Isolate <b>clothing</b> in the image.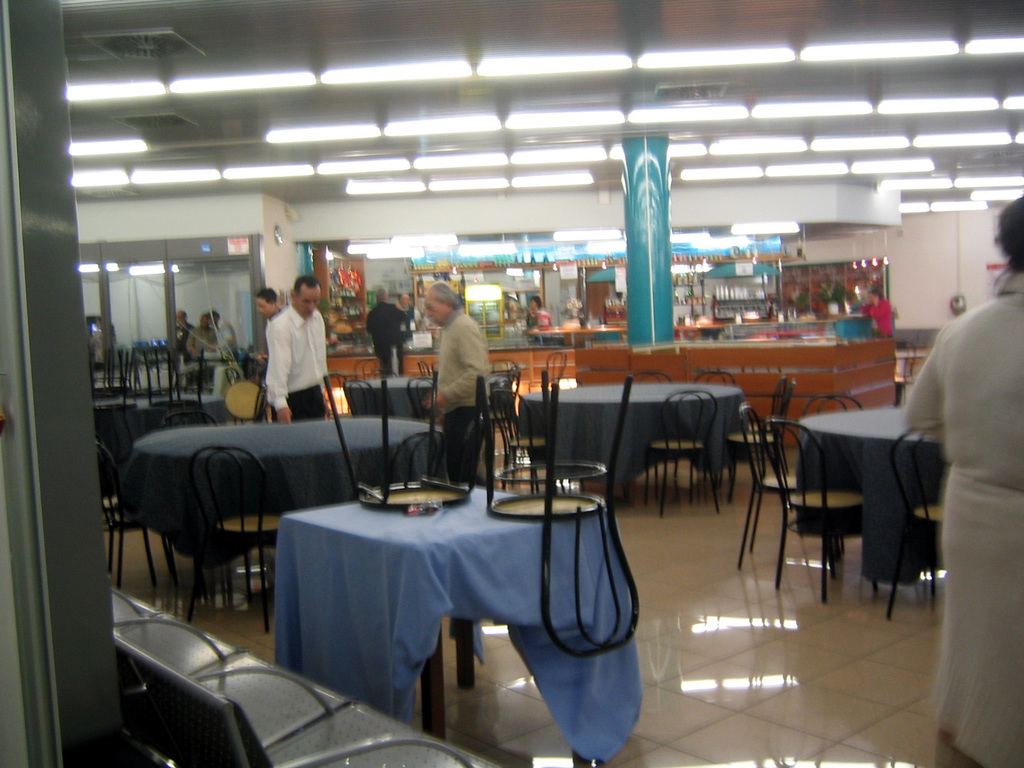
Isolated region: bbox=(435, 302, 488, 490).
